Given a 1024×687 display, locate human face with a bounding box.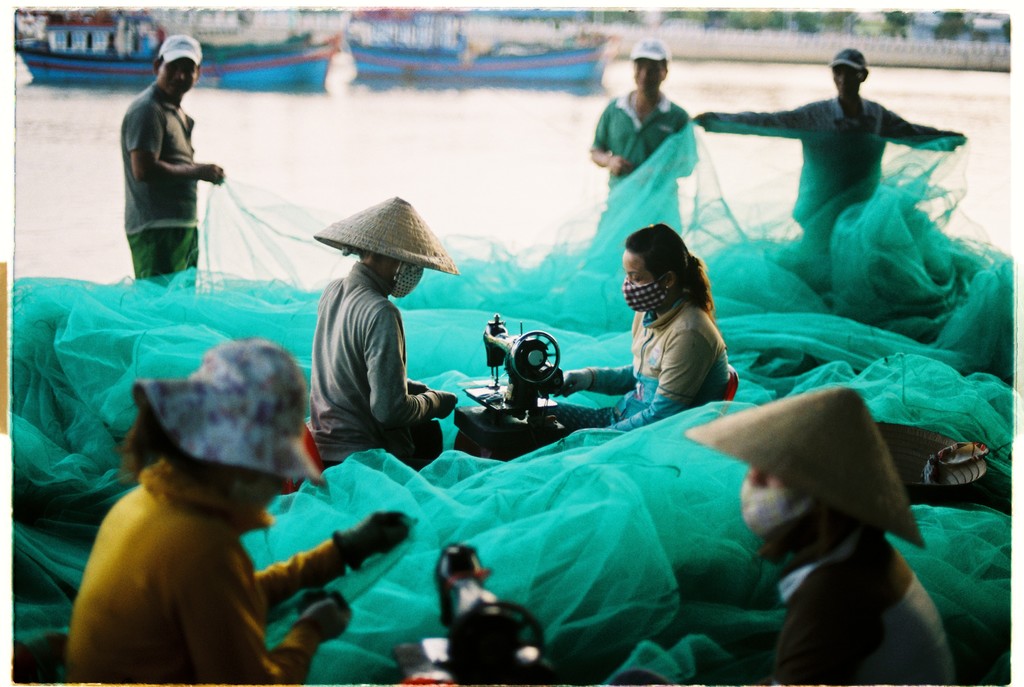
Located: BBox(623, 250, 658, 312).
